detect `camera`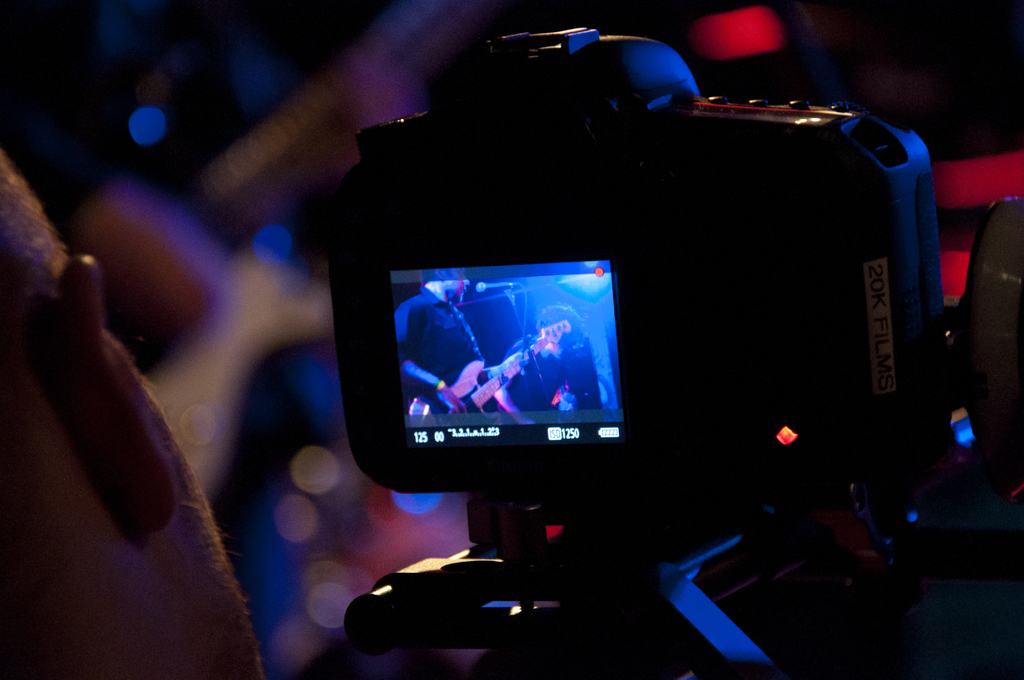
BBox(307, 25, 1023, 679)
